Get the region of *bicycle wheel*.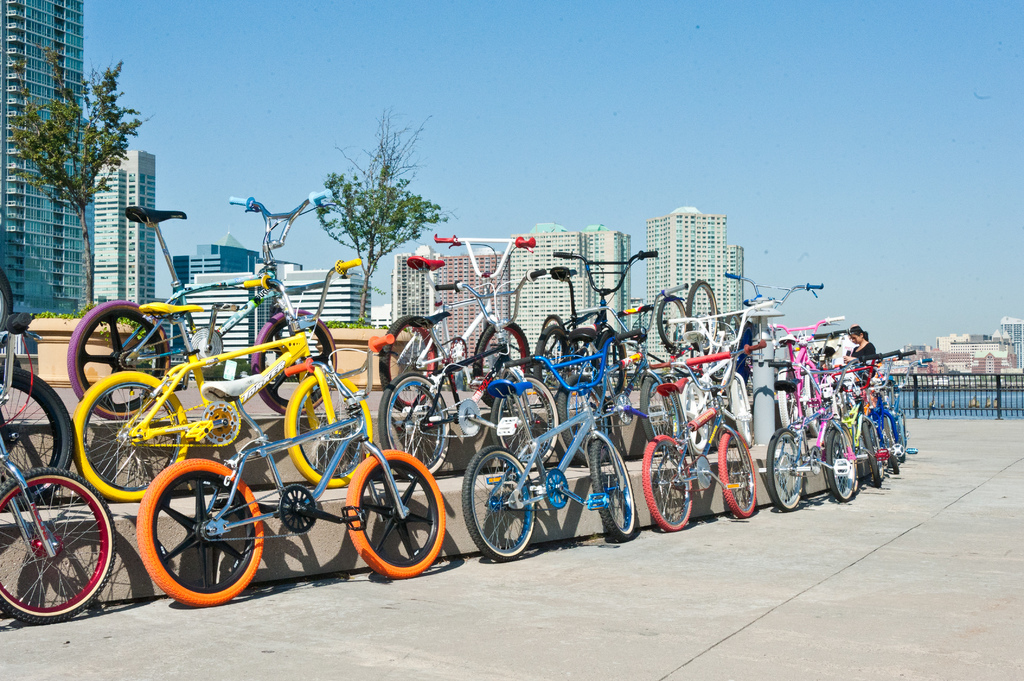
<box>0,364,72,513</box>.
